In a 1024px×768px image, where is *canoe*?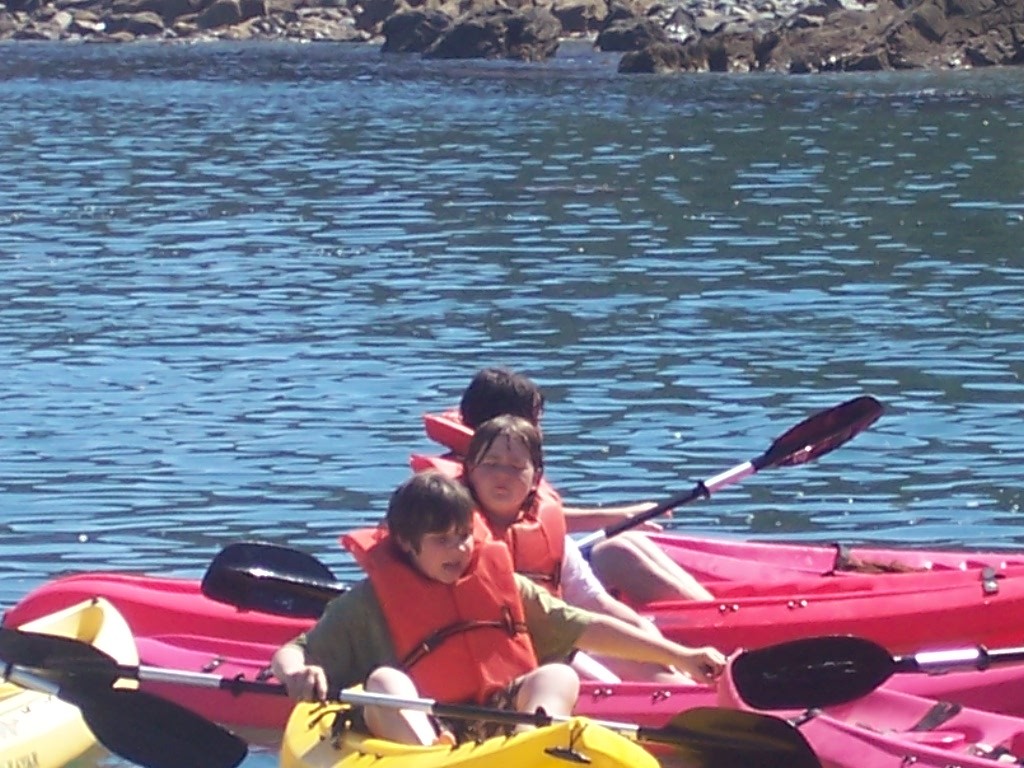
[x1=0, y1=573, x2=1015, y2=767].
